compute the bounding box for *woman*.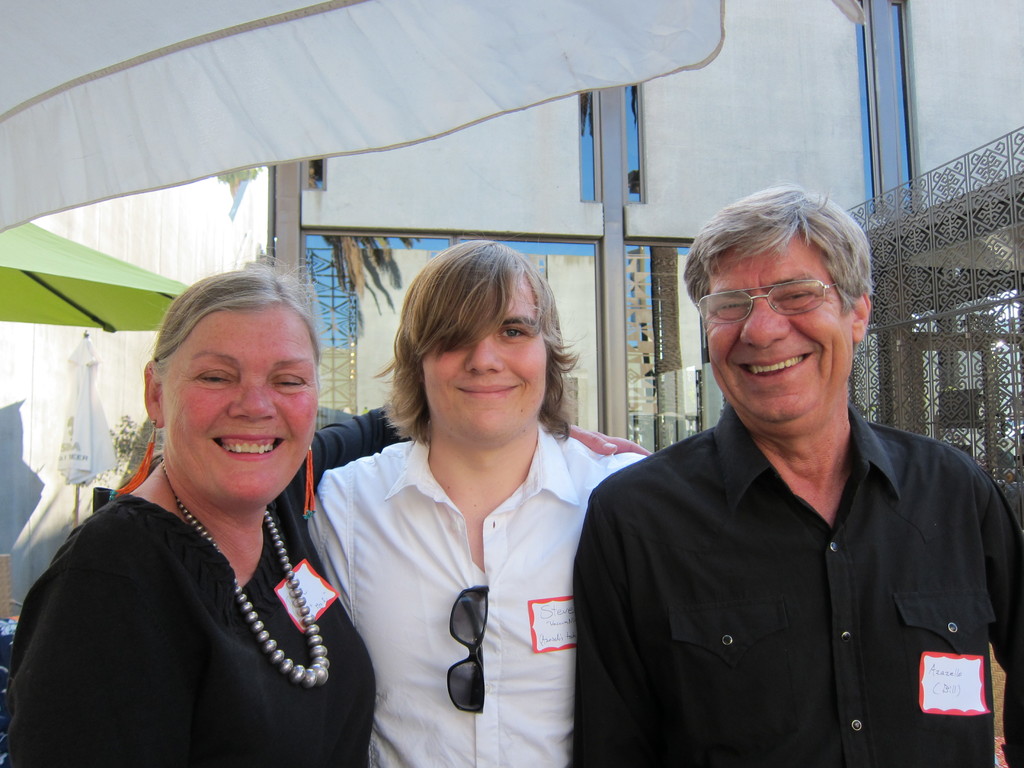
{"left": 30, "top": 266, "right": 377, "bottom": 766}.
